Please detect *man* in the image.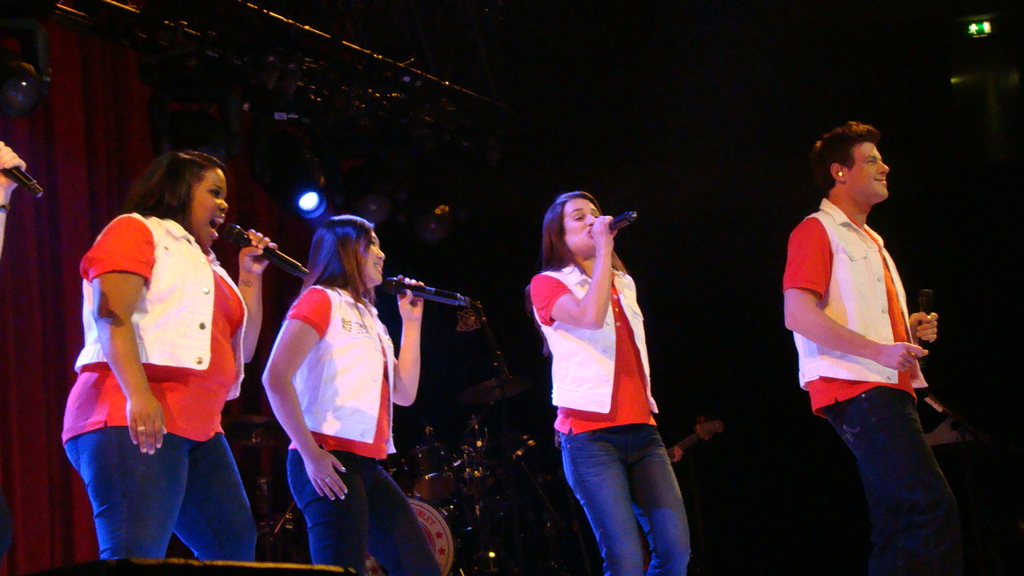
(left=780, top=117, right=966, bottom=546).
